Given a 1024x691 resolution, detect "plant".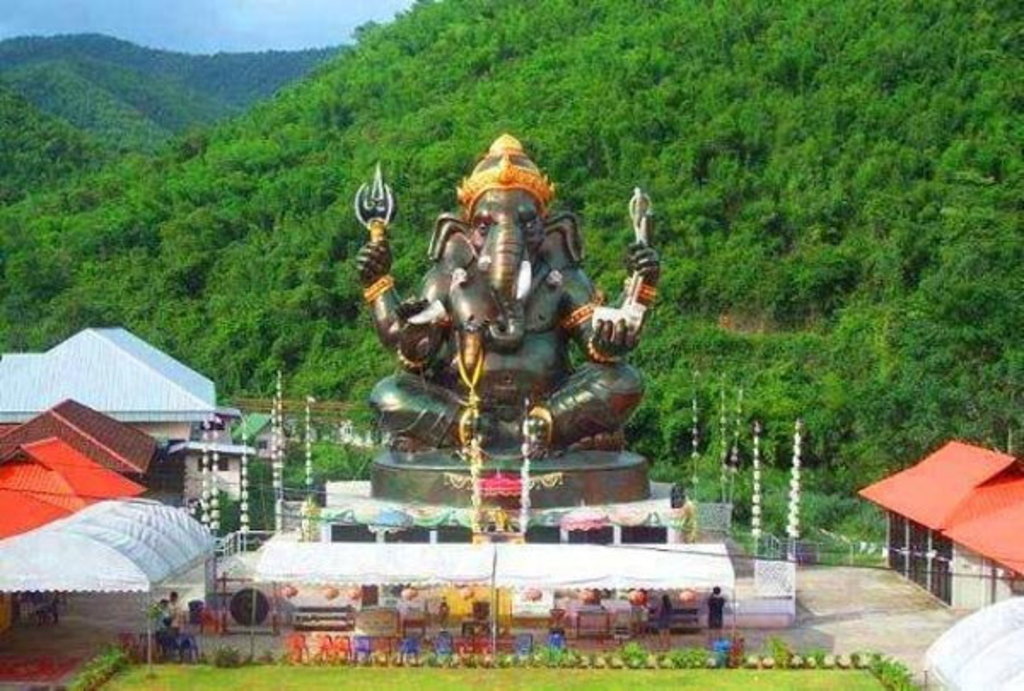
rect(205, 635, 242, 669).
